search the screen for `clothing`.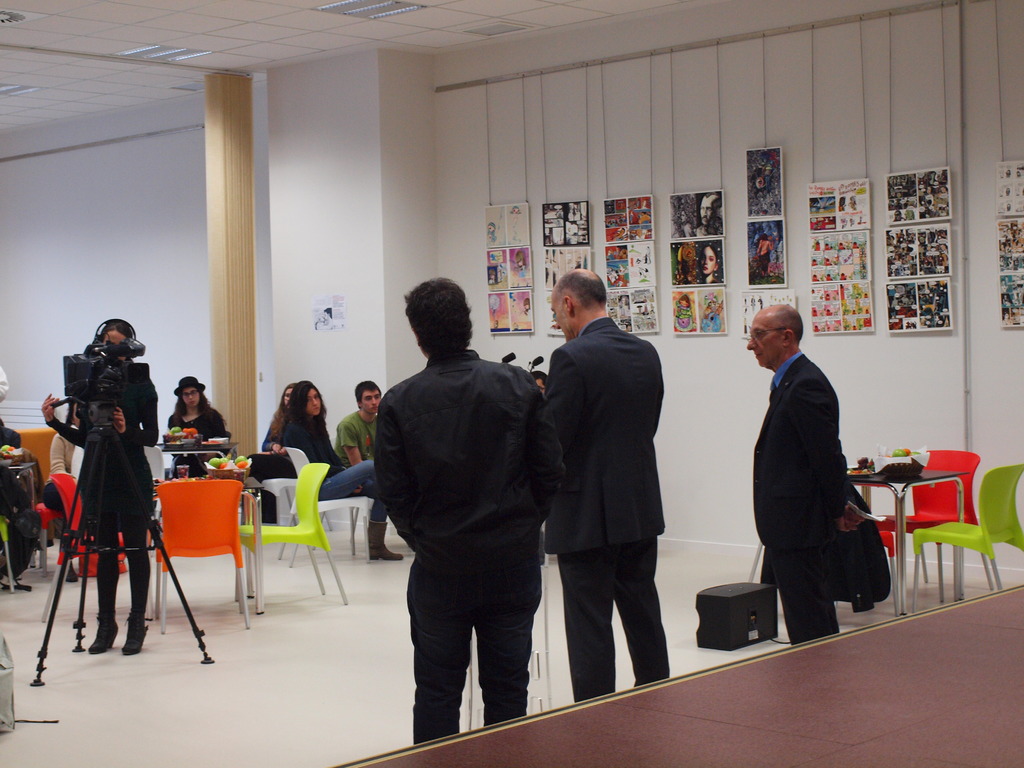
Found at box=[525, 308, 531, 319].
